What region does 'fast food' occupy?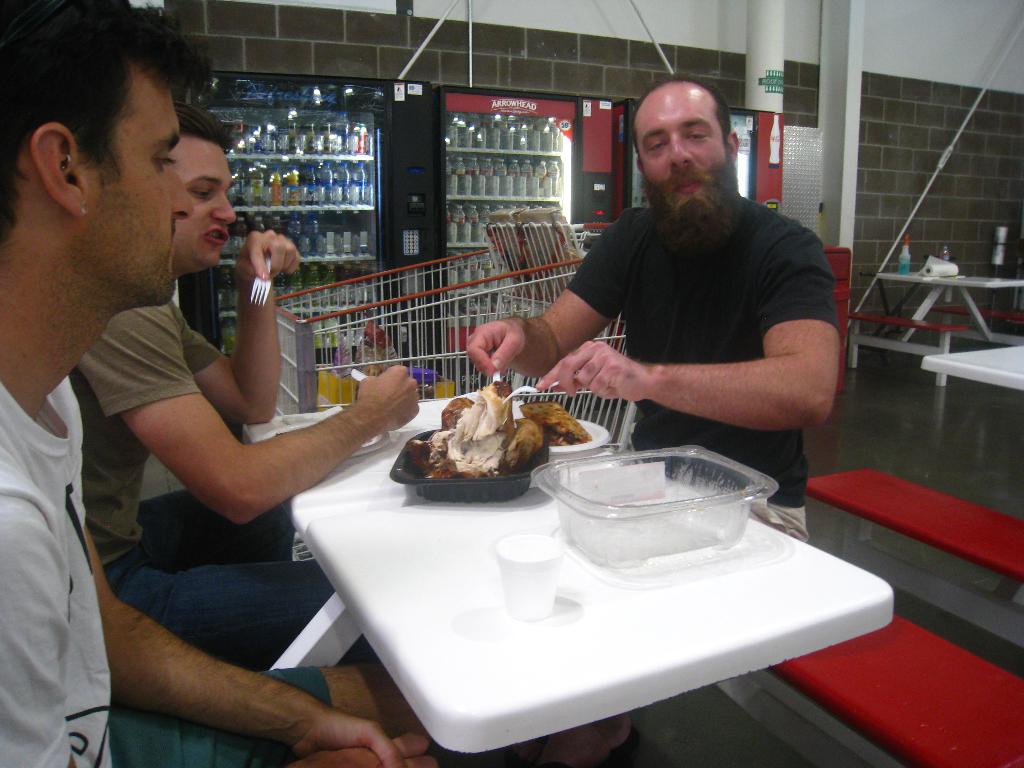
(435, 371, 522, 472).
